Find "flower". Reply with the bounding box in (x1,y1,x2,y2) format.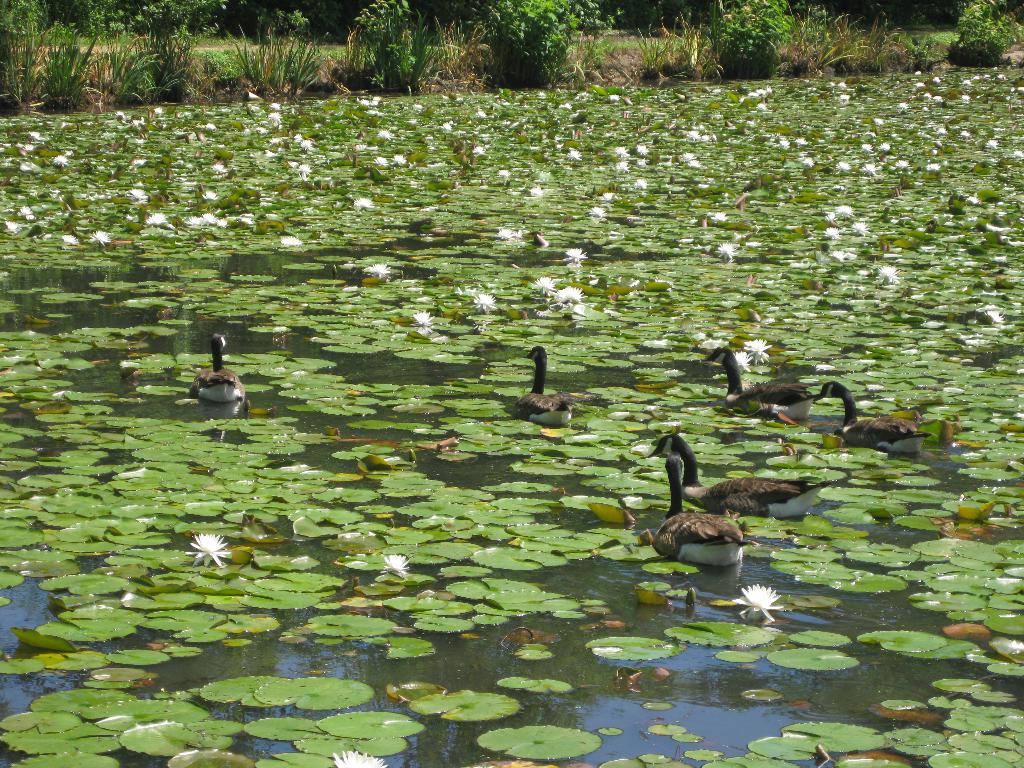
(269,102,277,108).
